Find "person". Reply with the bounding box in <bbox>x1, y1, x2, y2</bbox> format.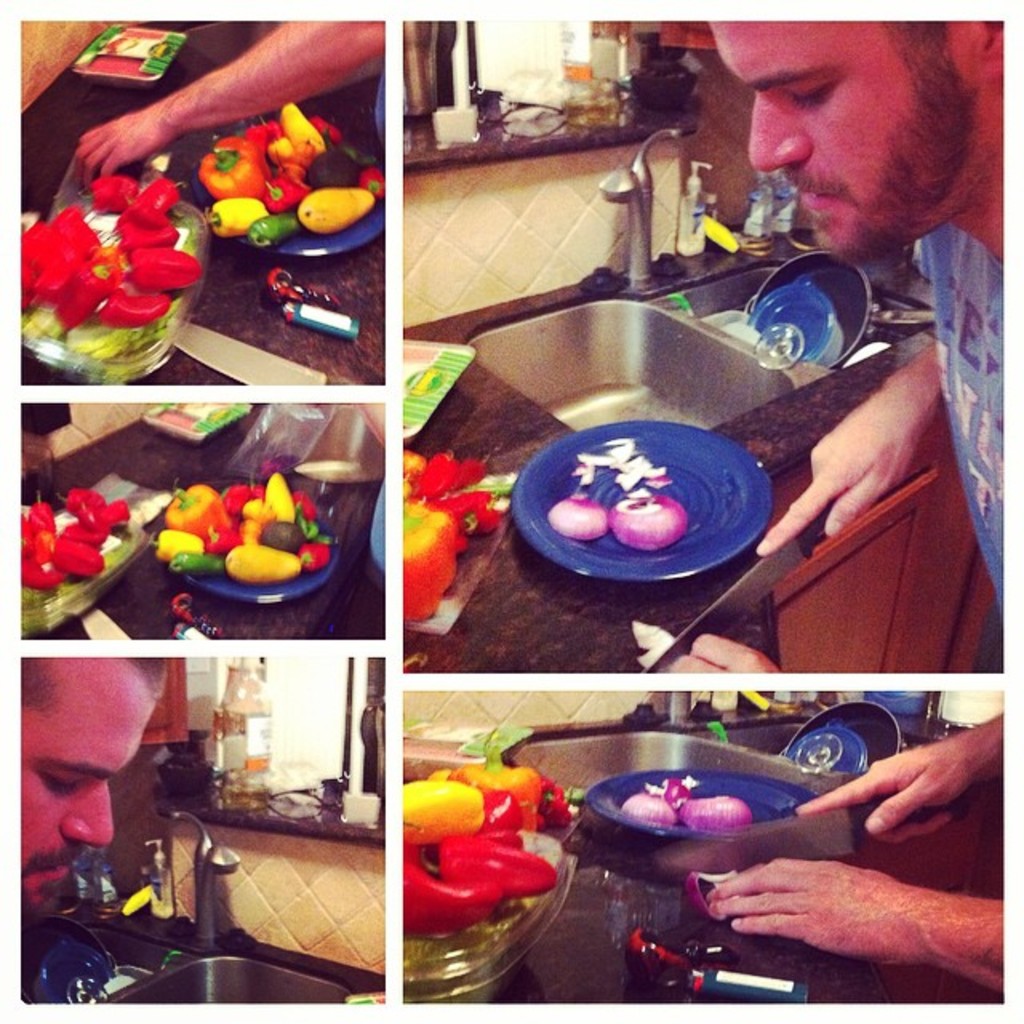
<bbox>688, 0, 1010, 675</bbox>.
